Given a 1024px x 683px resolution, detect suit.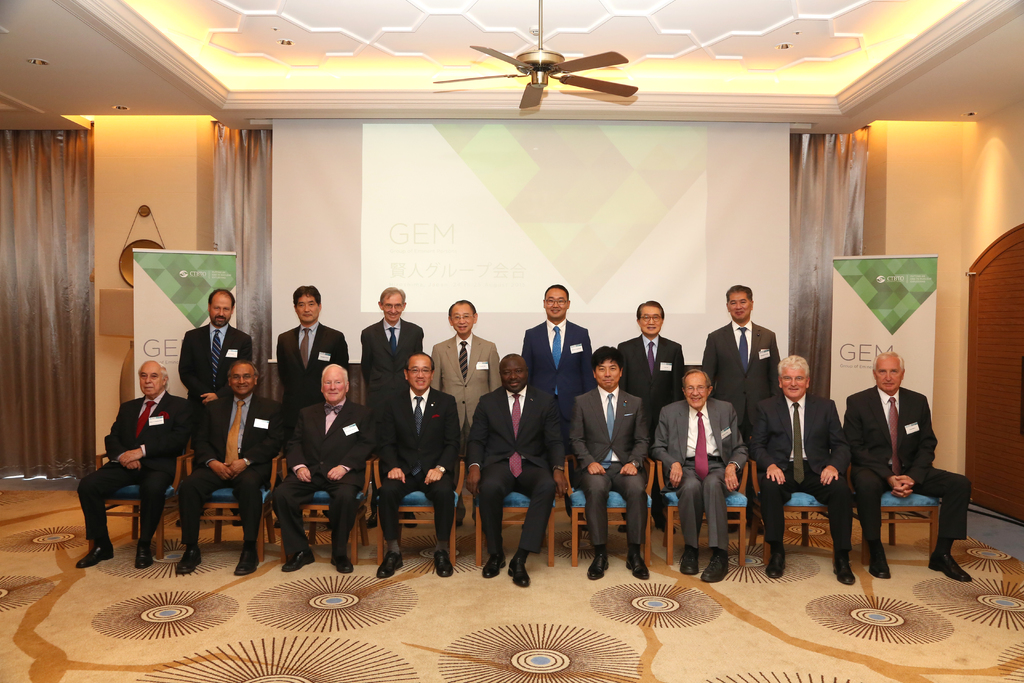
(x1=572, y1=384, x2=648, y2=552).
